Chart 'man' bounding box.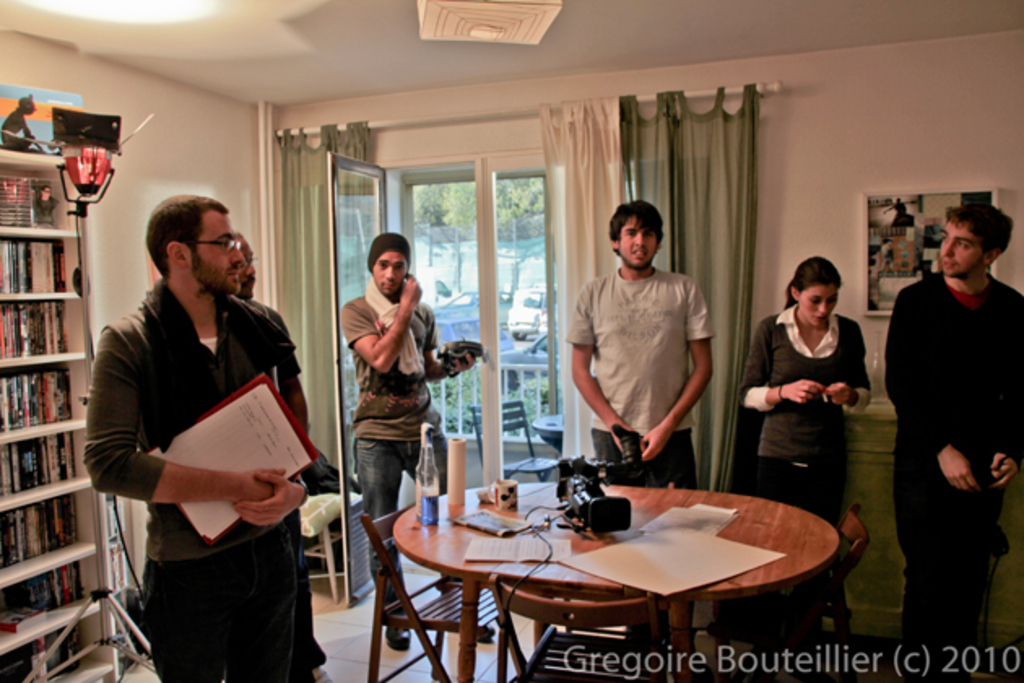
Charted: (81, 195, 319, 681).
